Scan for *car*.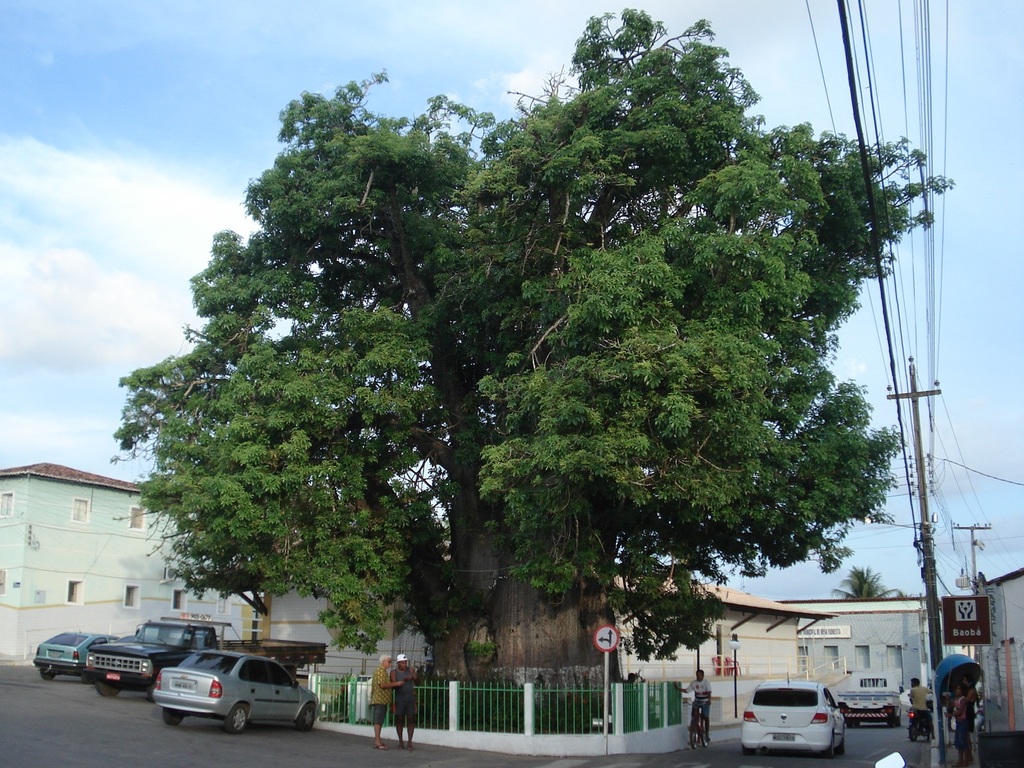
Scan result: {"x1": 742, "y1": 674, "x2": 849, "y2": 755}.
